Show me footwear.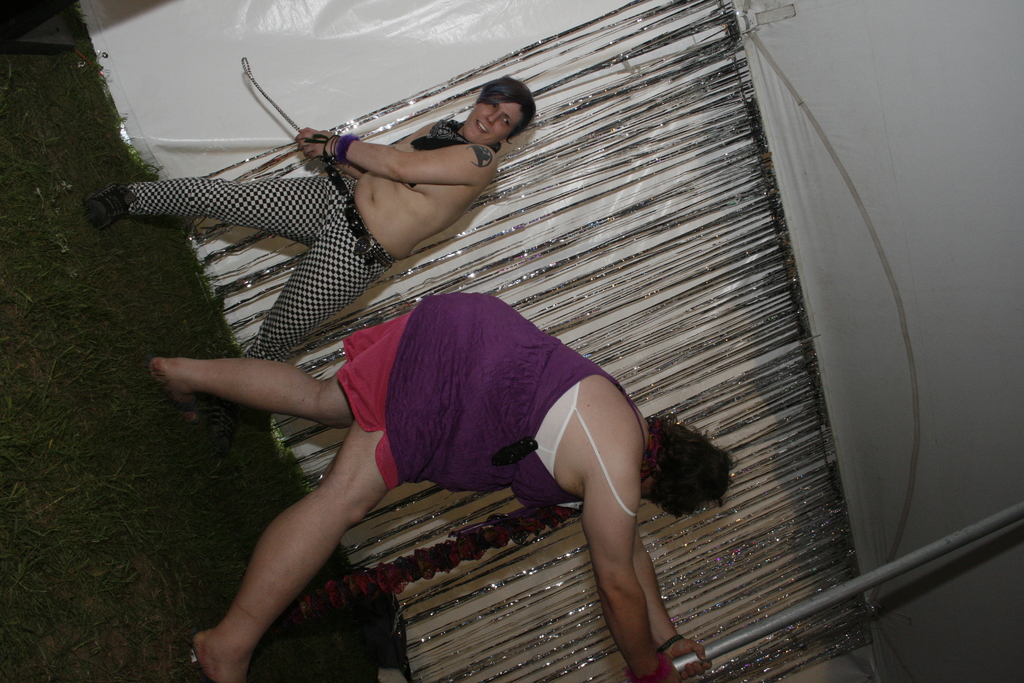
footwear is here: [left=72, top=172, right=131, bottom=238].
